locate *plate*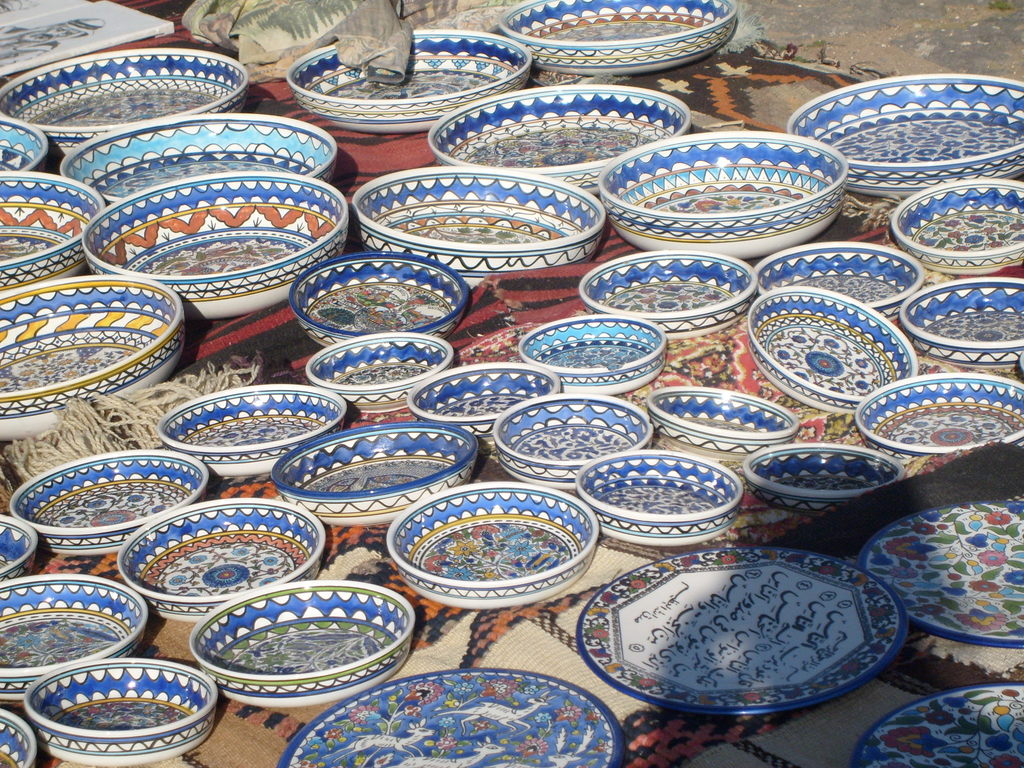
rect(737, 282, 920, 388)
